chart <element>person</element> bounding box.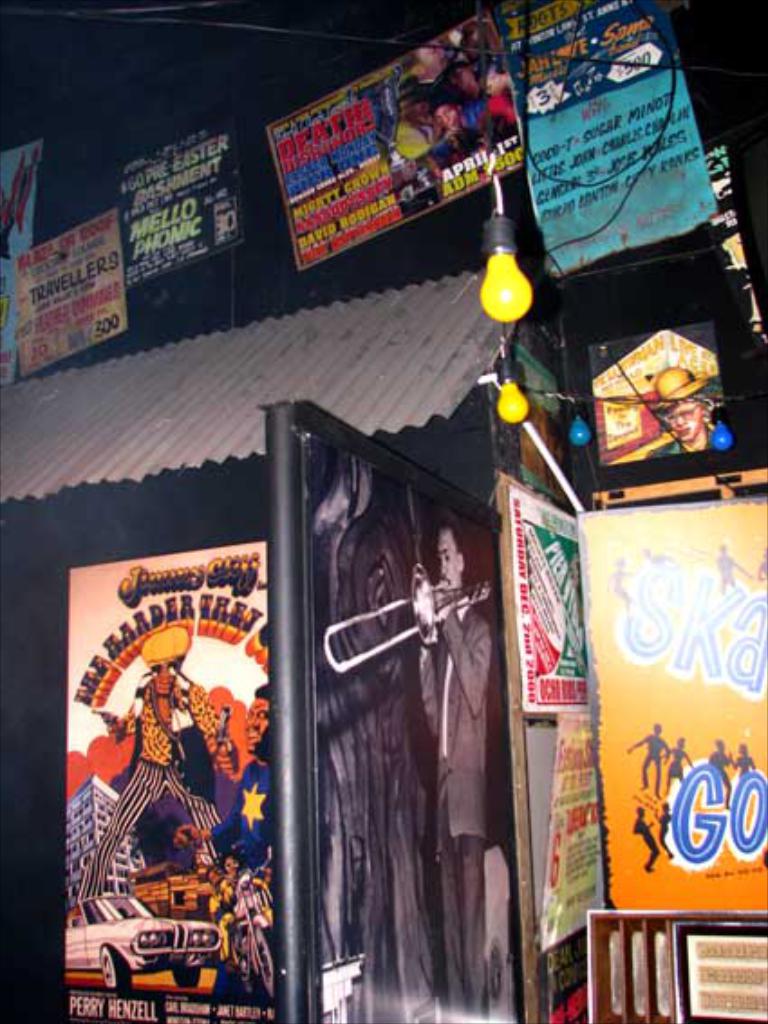
Charted: bbox=(220, 849, 267, 963).
